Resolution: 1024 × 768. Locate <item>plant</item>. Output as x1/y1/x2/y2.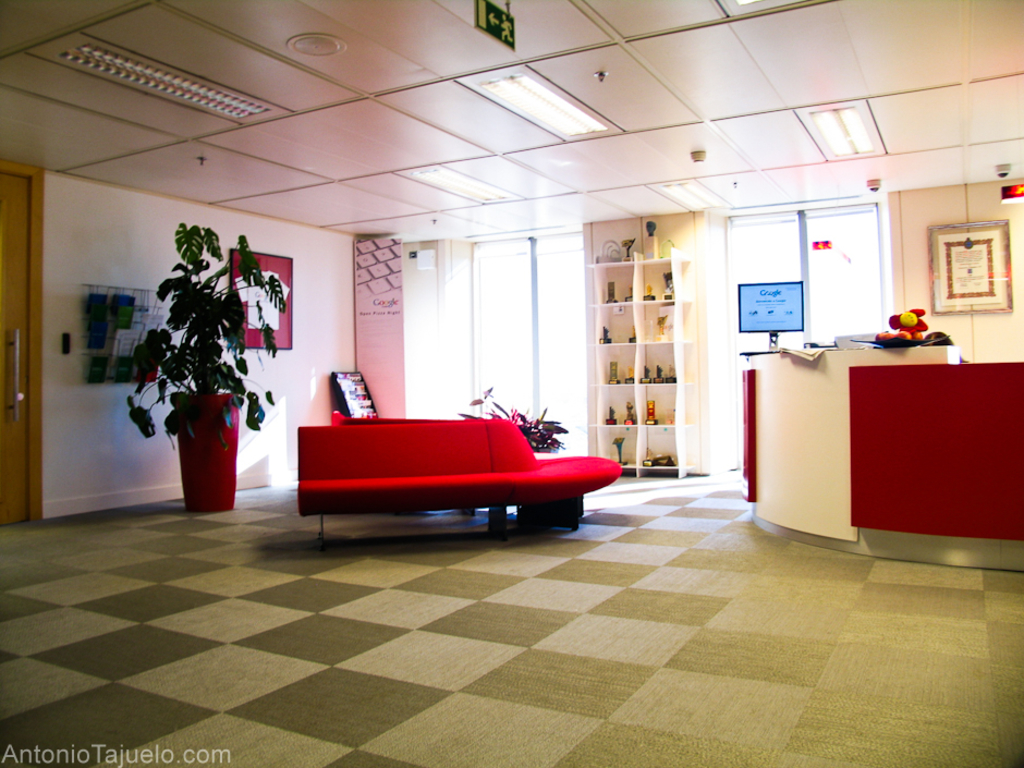
132/217/295/453.
